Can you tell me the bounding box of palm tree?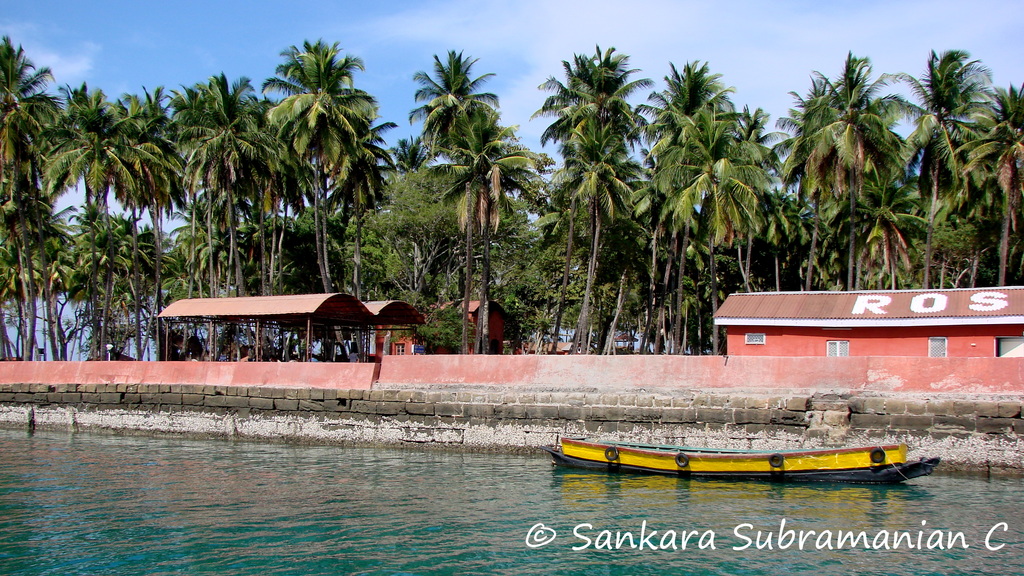
<region>261, 45, 372, 292</region>.
